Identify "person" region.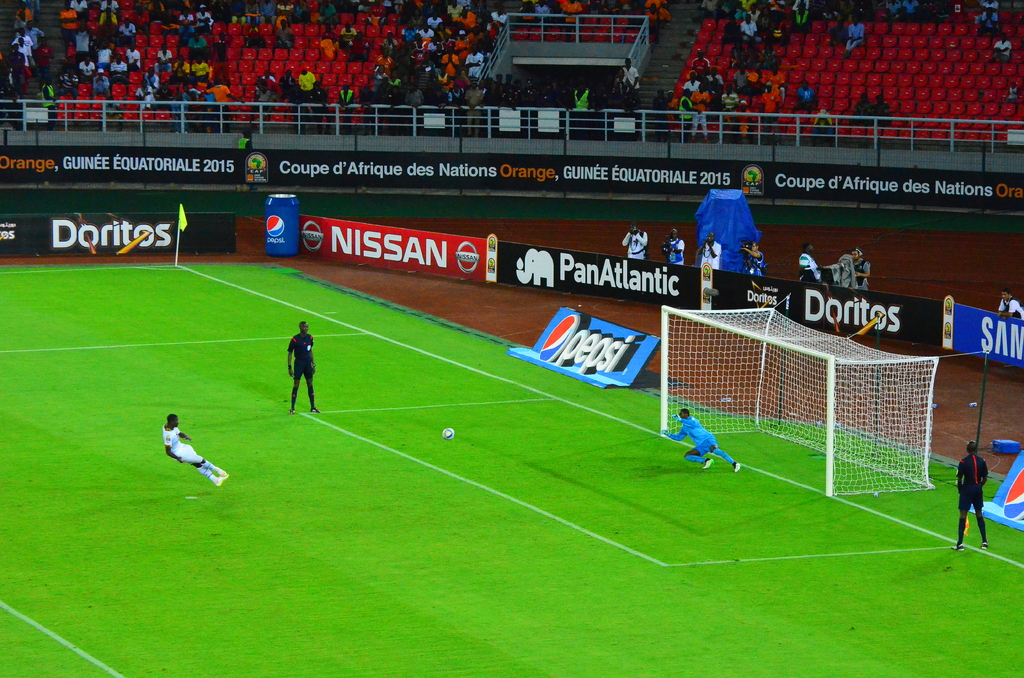
Region: bbox=(741, 239, 766, 274).
